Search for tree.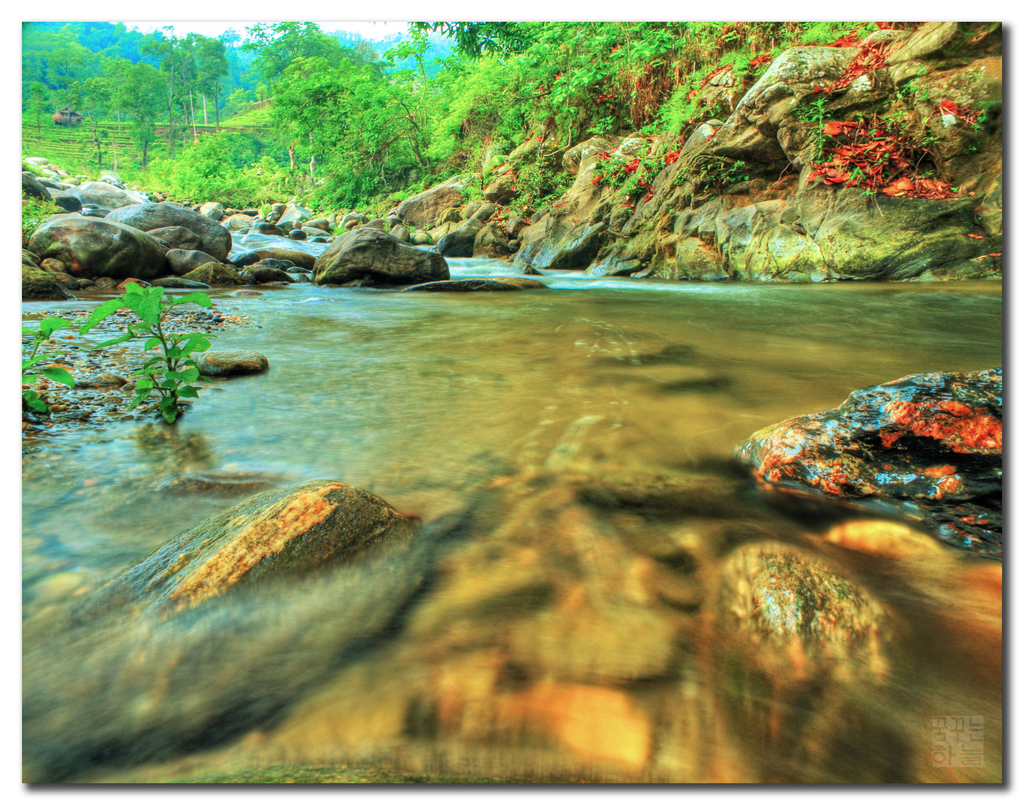
Found at 237:17:340:103.
